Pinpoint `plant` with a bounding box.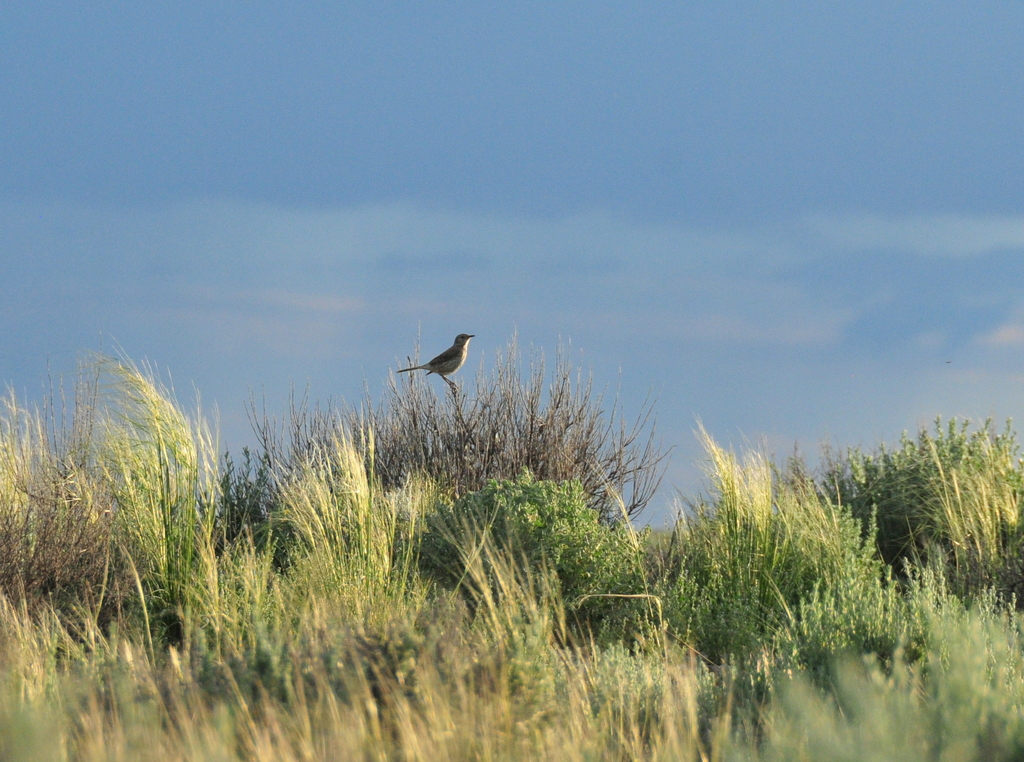
(89,325,270,679).
